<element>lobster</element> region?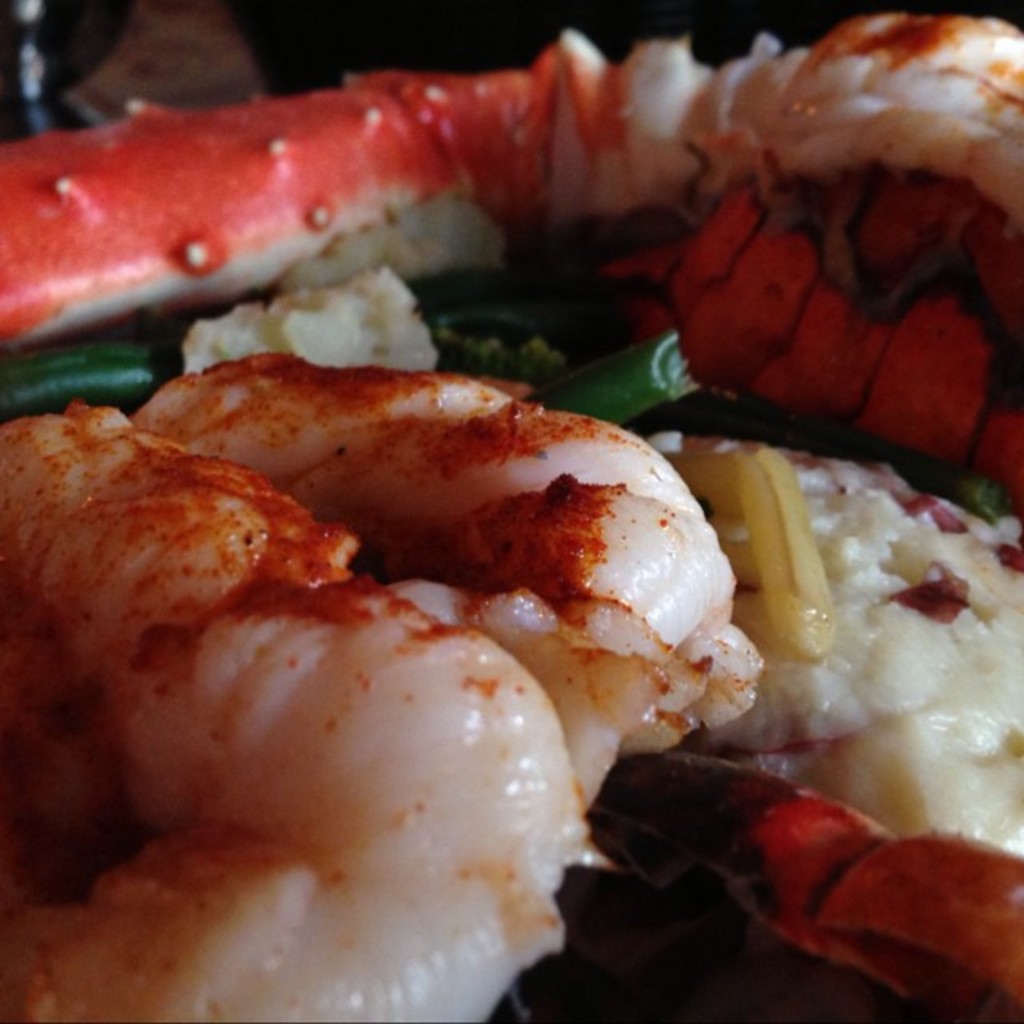
locate(0, 8, 1022, 1022)
